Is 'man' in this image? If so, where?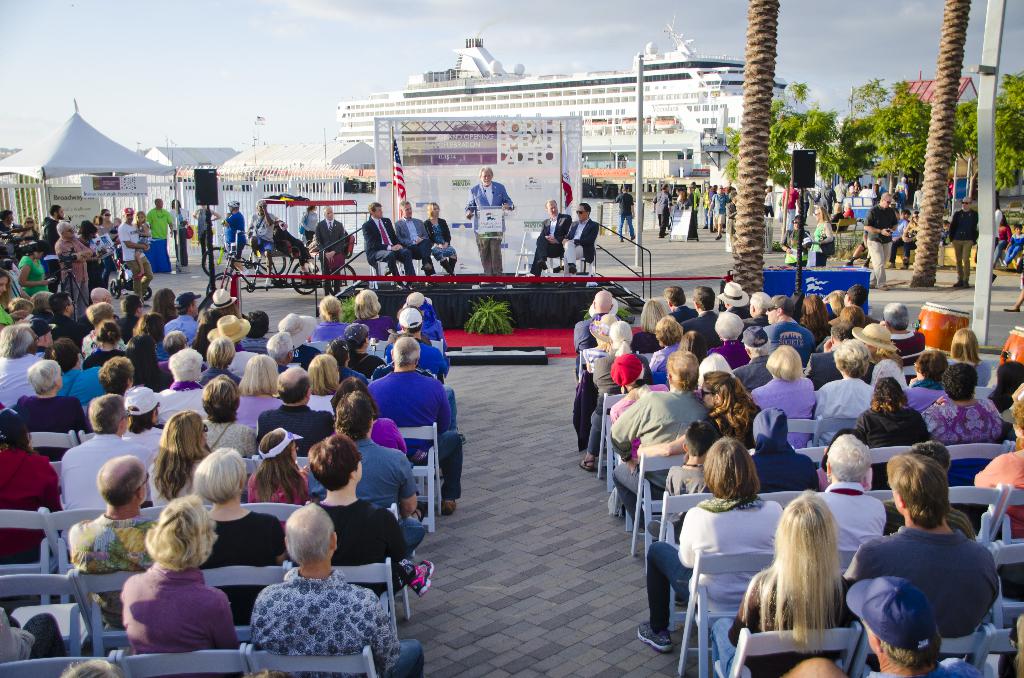
Yes, at 463,166,512,283.
